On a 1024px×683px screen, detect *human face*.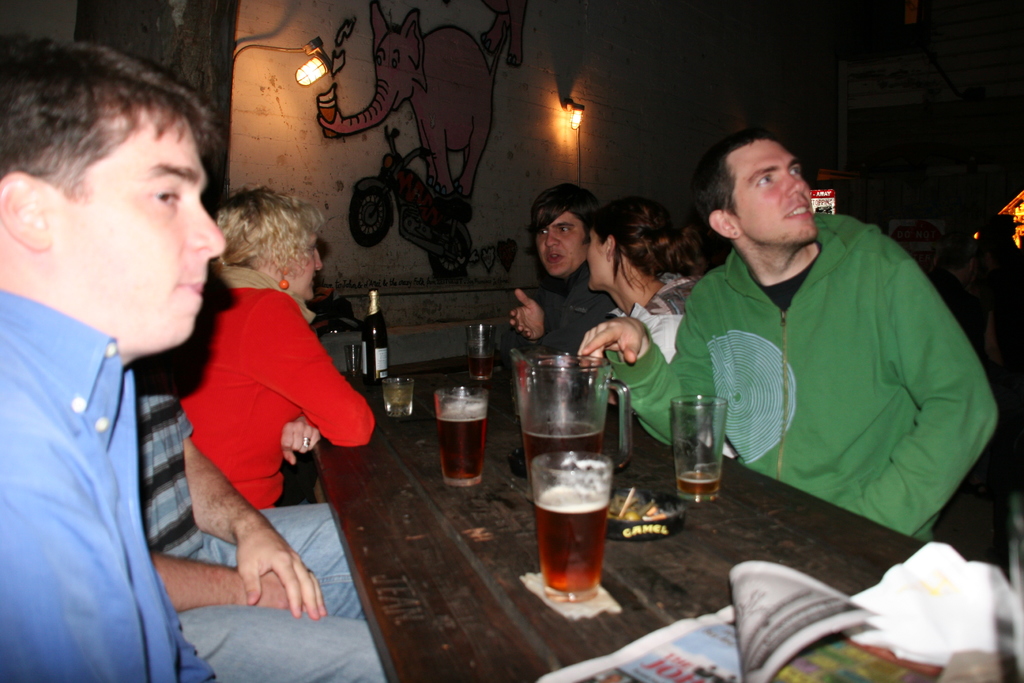
<box>294,225,324,294</box>.
